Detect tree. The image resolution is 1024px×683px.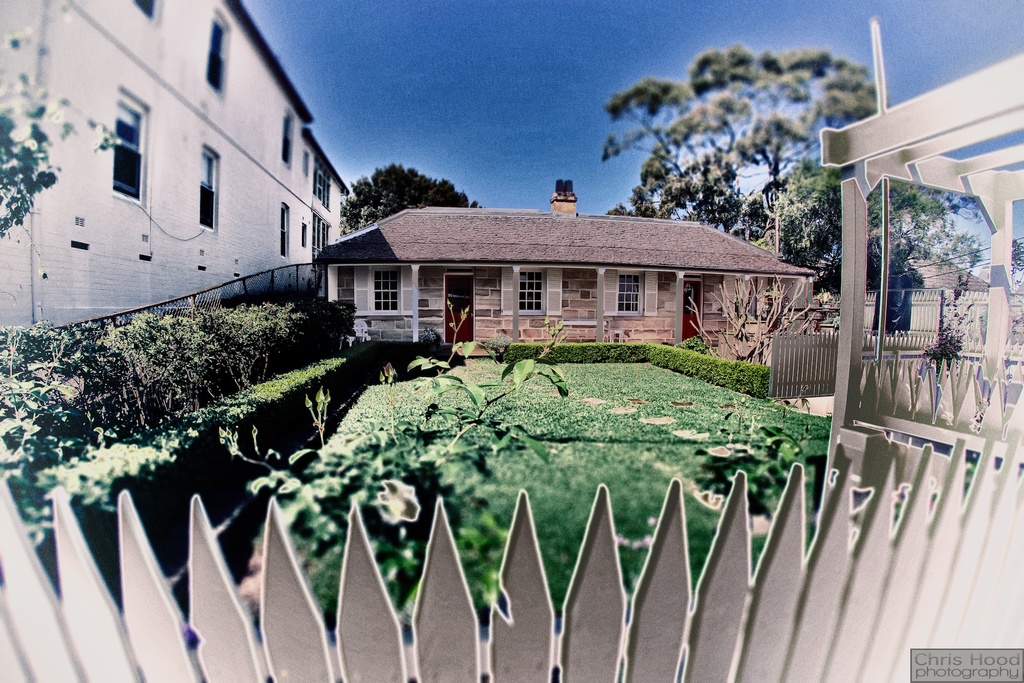
locate(320, 298, 596, 545).
